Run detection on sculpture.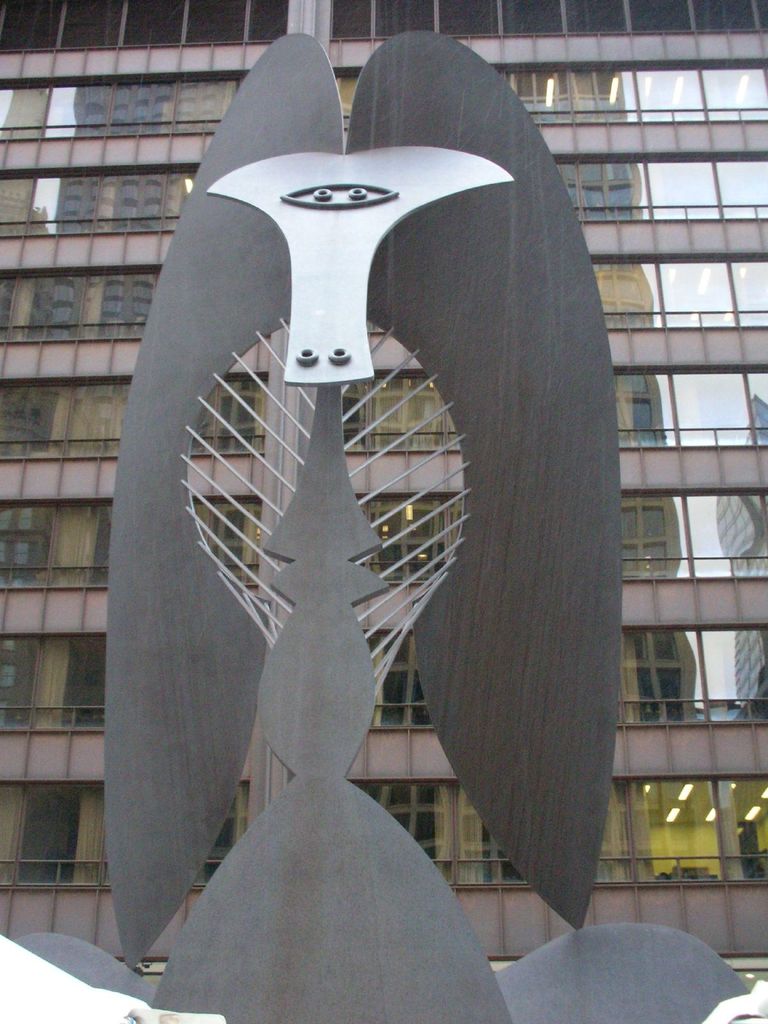
Result: x1=36, y1=63, x2=621, y2=1019.
